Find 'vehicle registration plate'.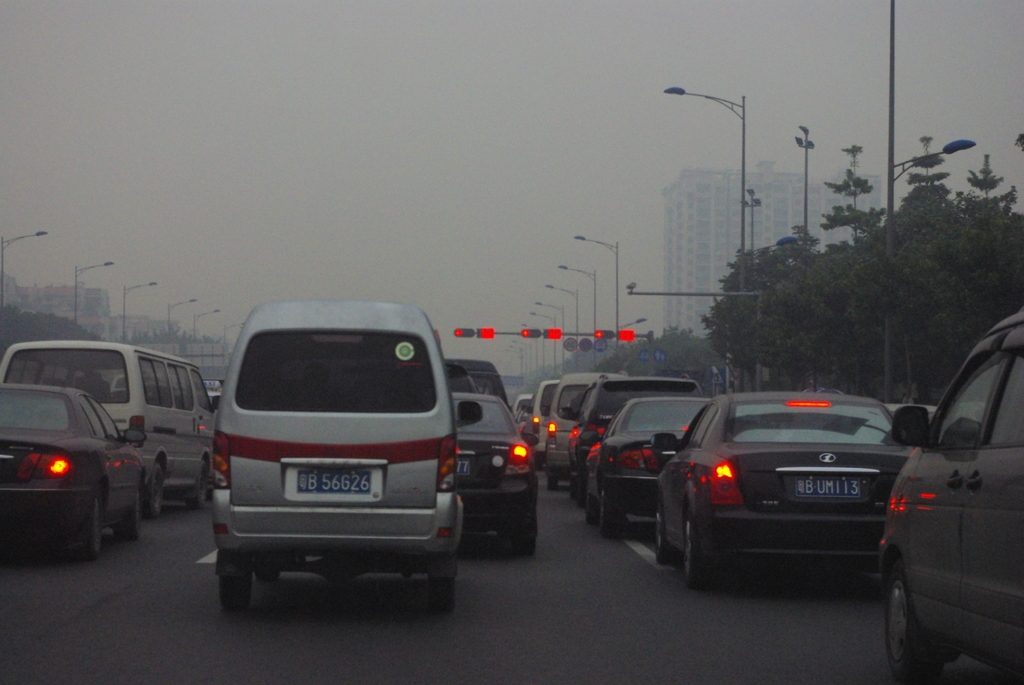
bbox=(294, 466, 371, 494).
